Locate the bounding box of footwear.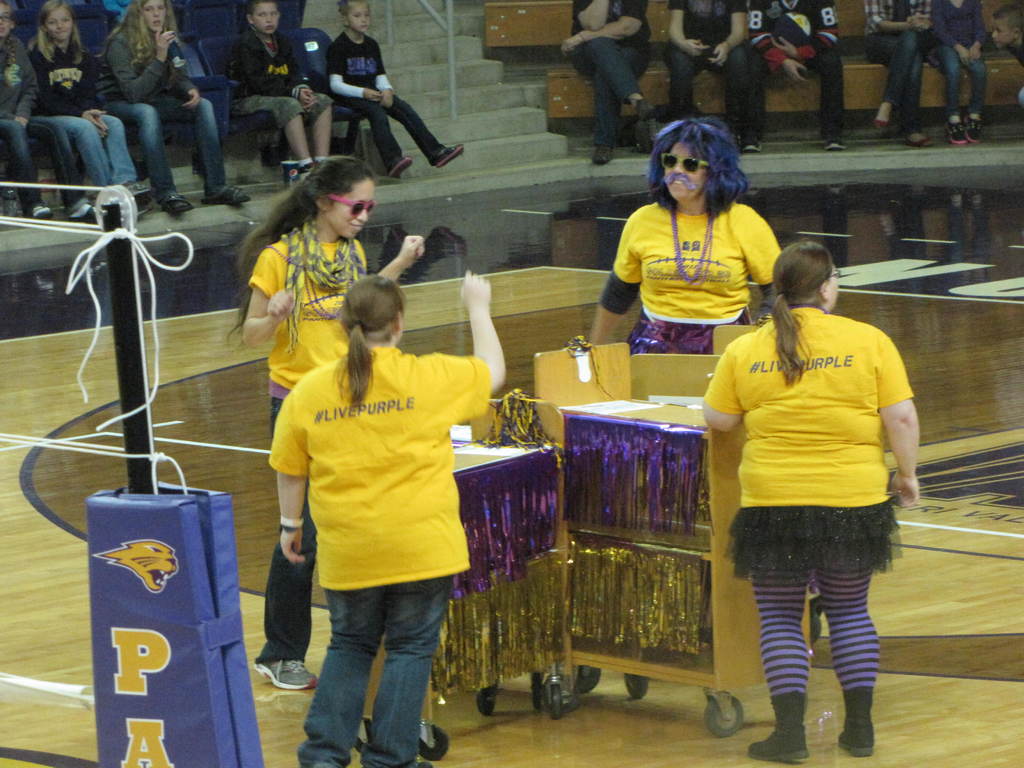
Bounding box: detection(743, 689, 810, 760).
